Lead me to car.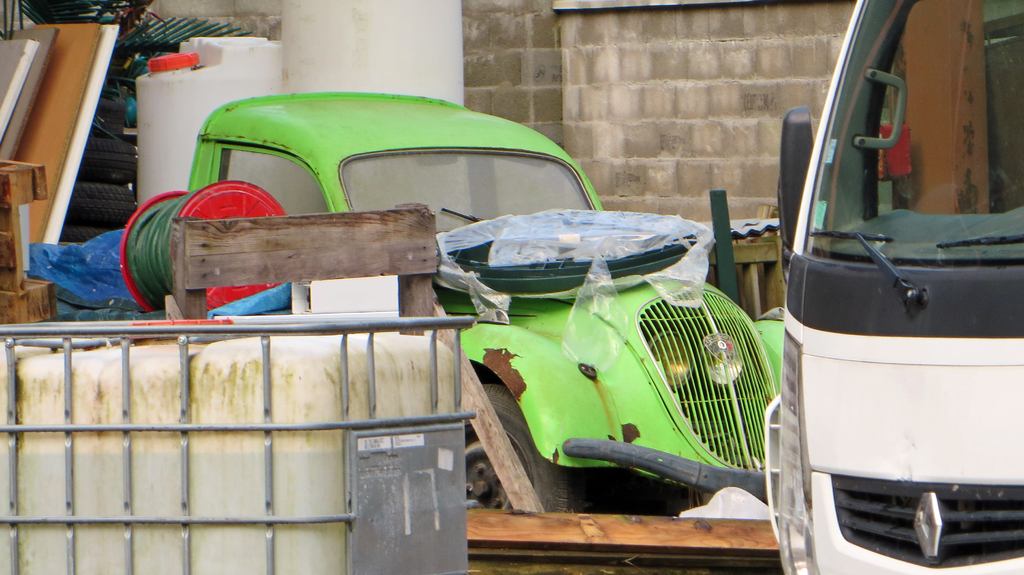
Lead to bbox=(188, 101, 790, 514).
